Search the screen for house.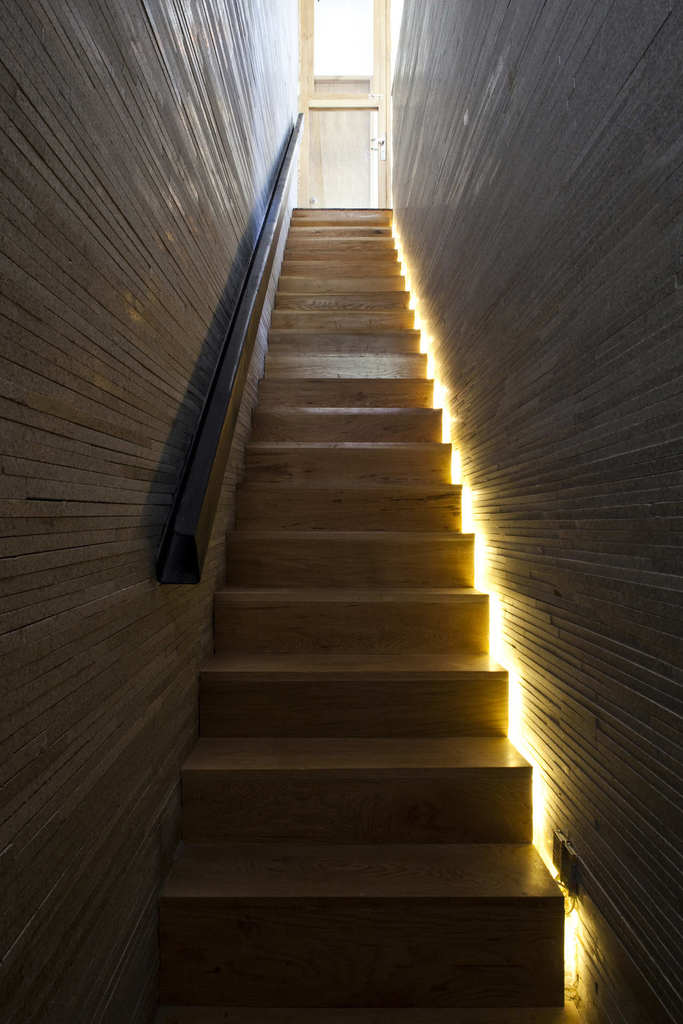
Found at 0 0 682 1023.
